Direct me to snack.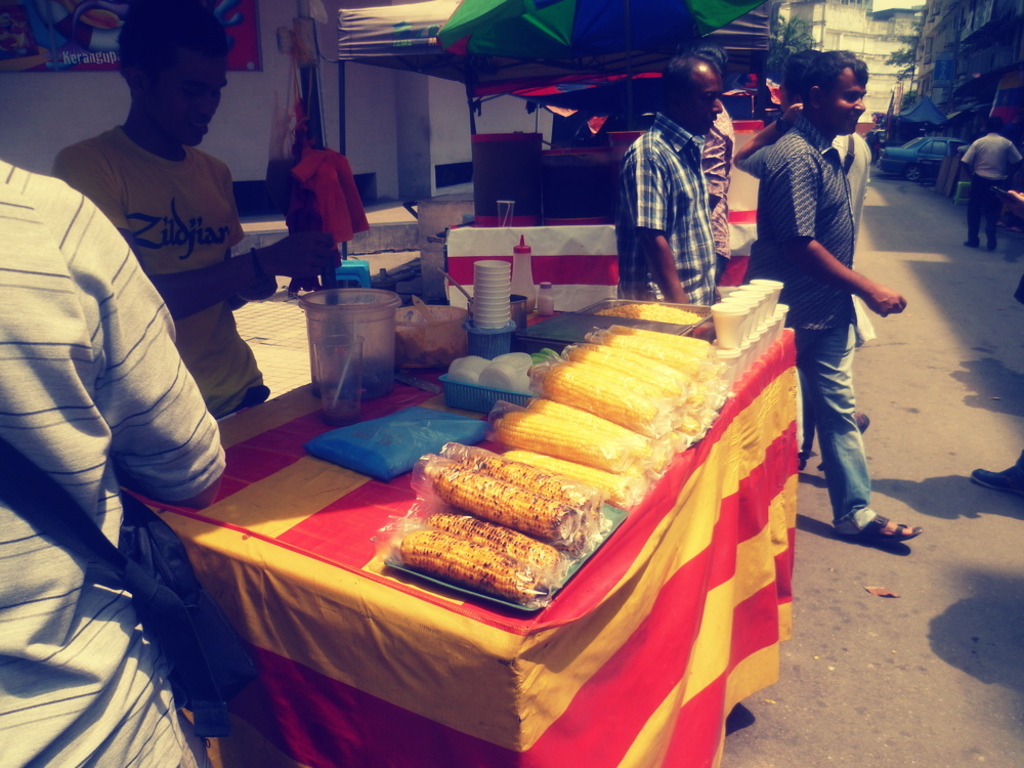
Direction: 484:313:722:512.
